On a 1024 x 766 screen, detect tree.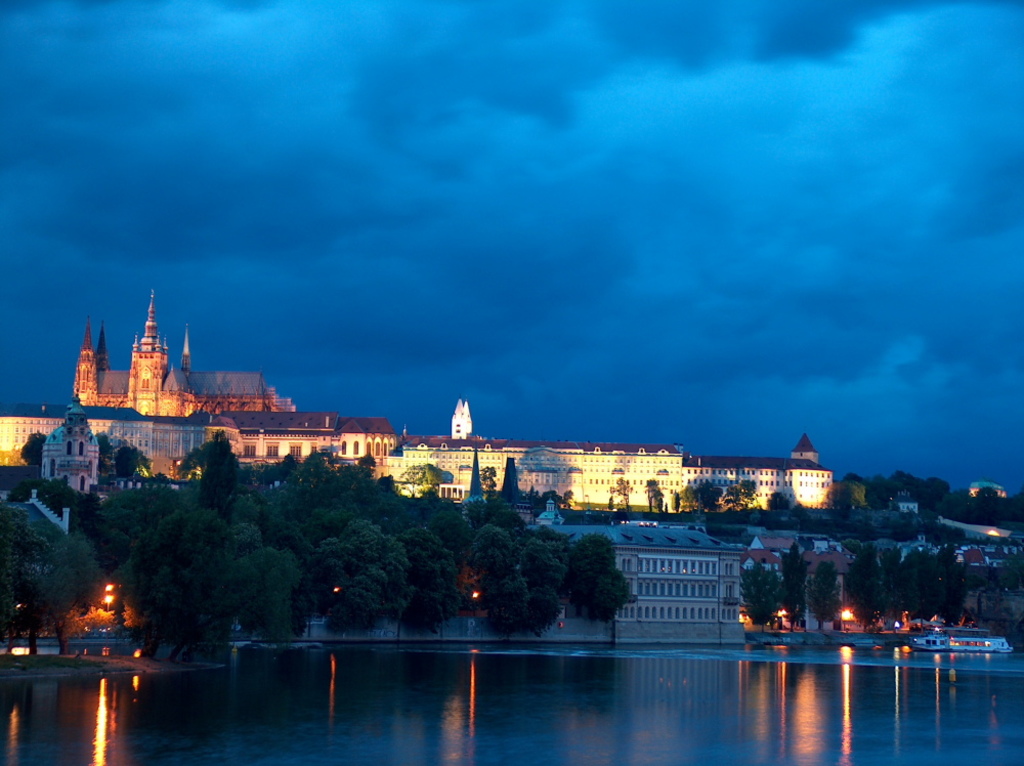
<bbox>199, 430, 232, 514</bbox>.
